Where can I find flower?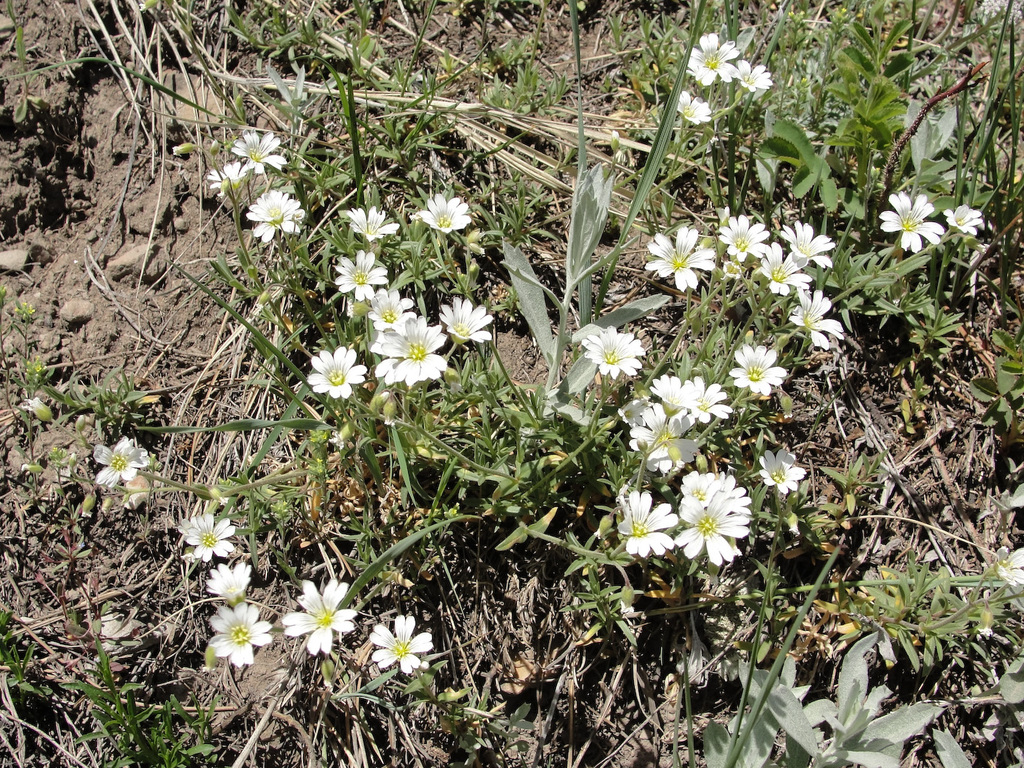
You can find it at [left=649, top=227, right=716, bottom=286].
